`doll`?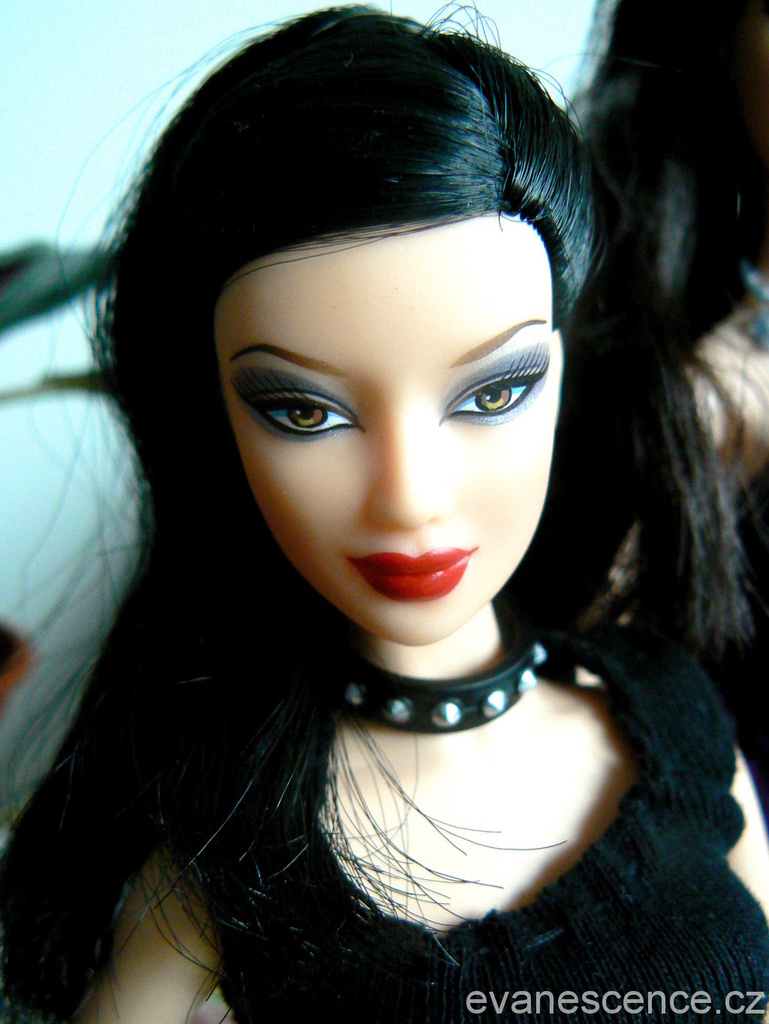
box(8, 1, 768, 1023)
